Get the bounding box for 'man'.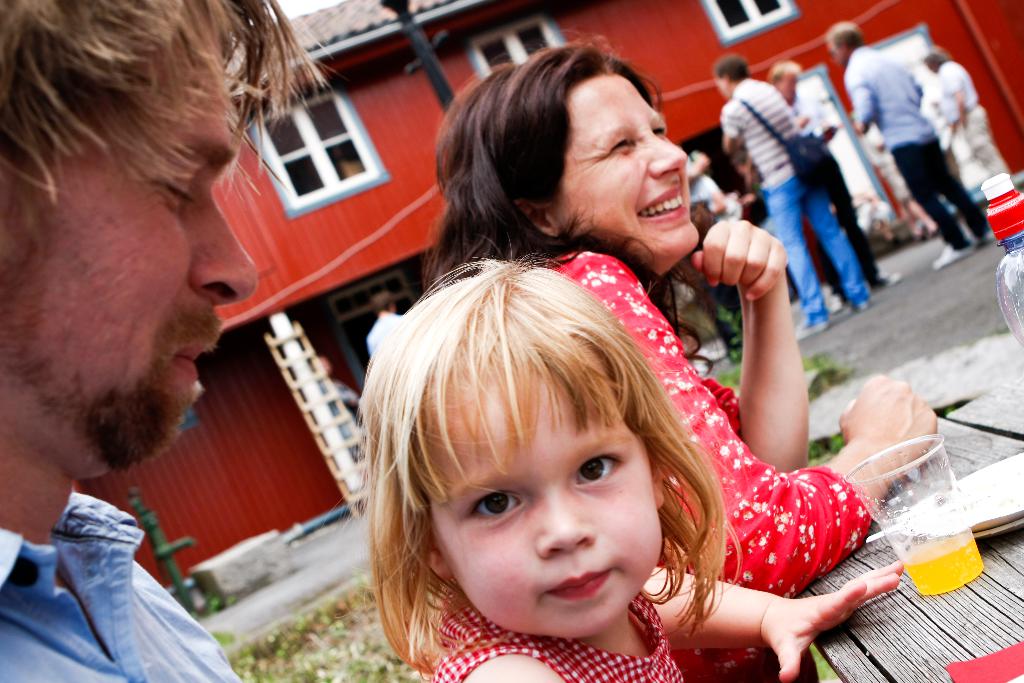
region(921, 47, 1015, 186).
